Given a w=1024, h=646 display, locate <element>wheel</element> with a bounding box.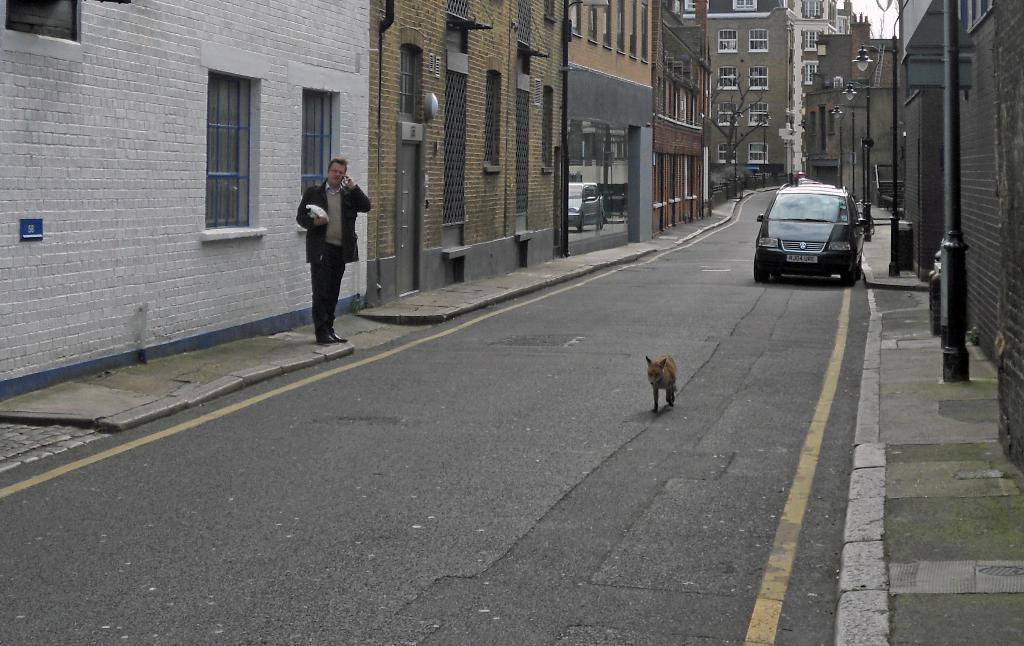
Located: [left=856, top=256, right=862, bottom=281].
